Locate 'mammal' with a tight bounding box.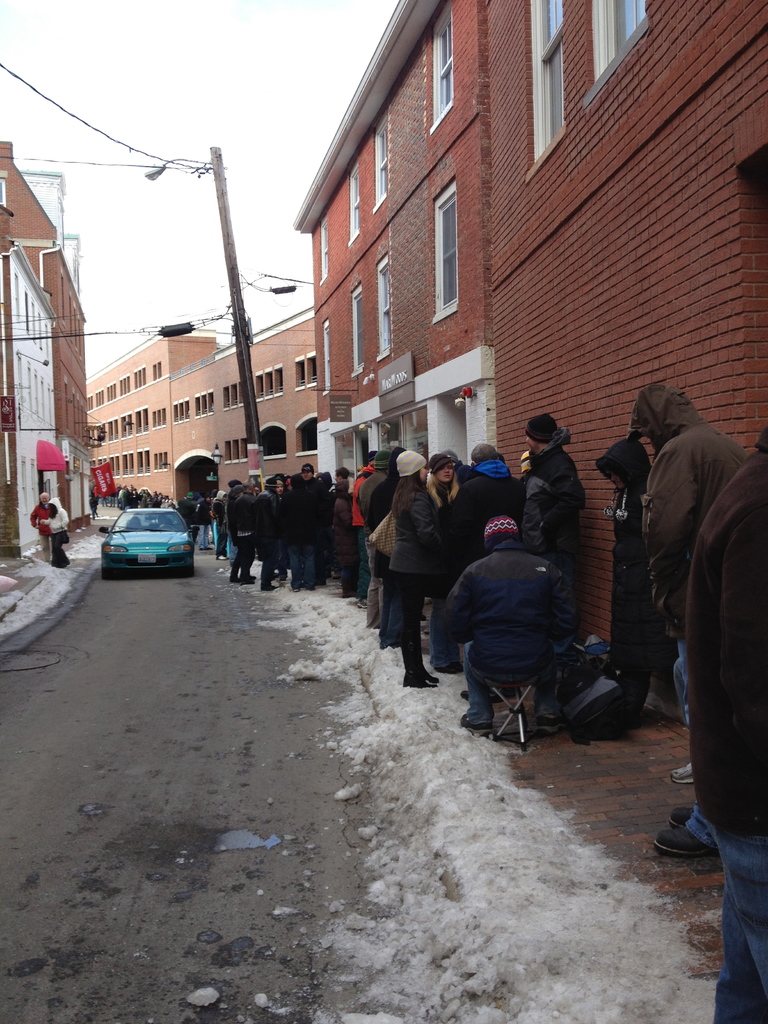
box(40, 494, 72, 568).
